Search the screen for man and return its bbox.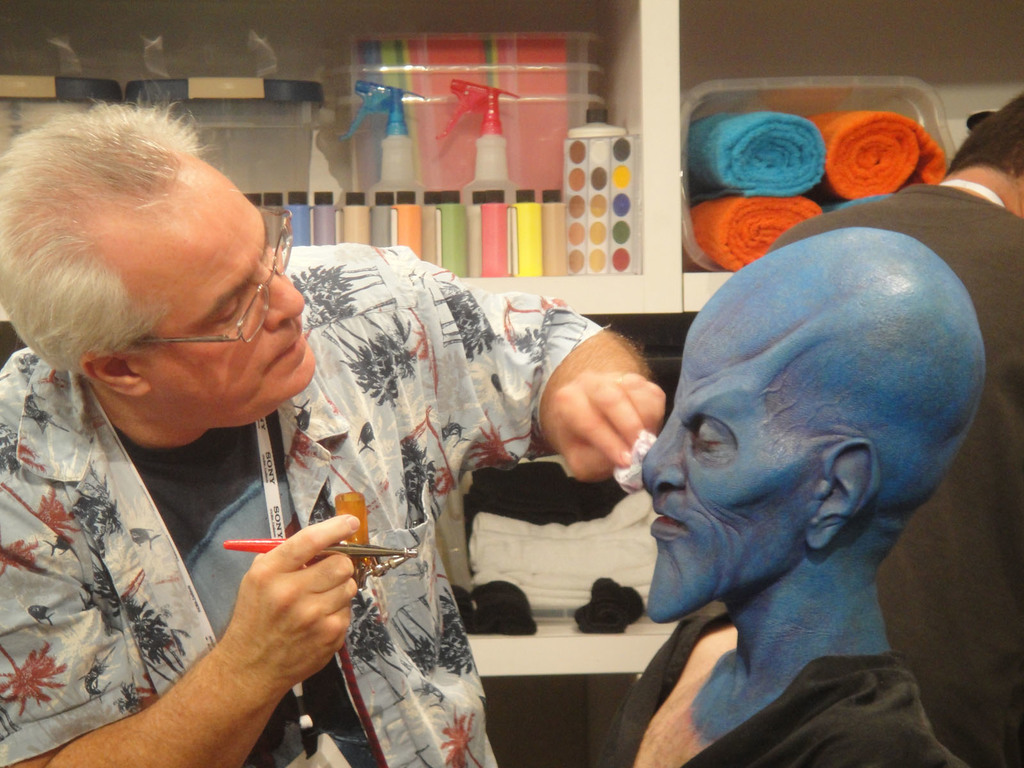
Found: 0:93:668:767.
